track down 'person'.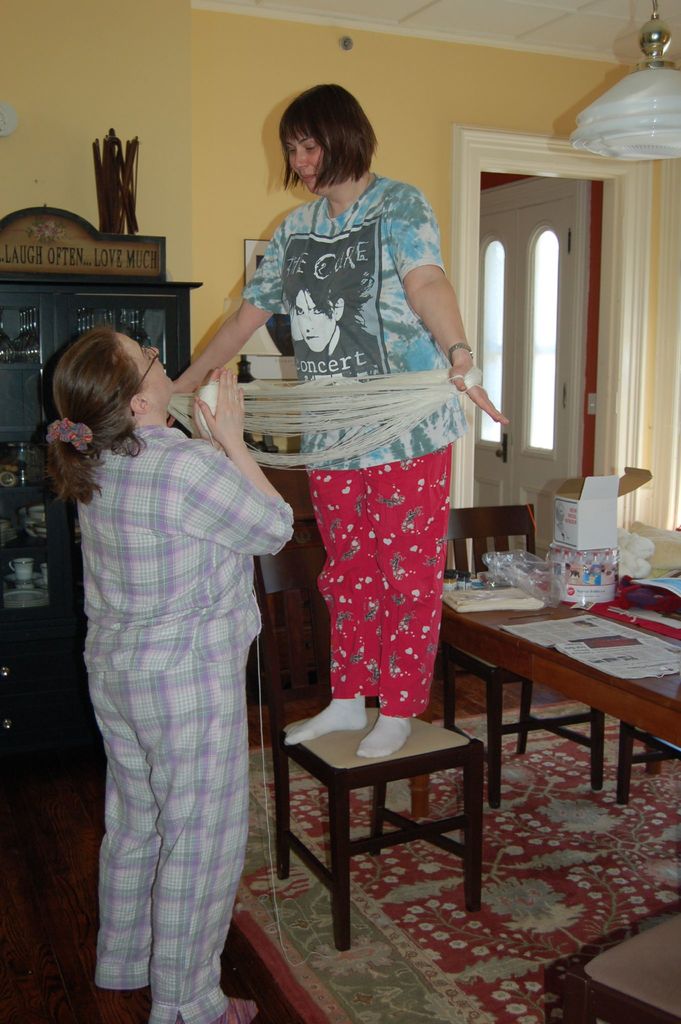
Tracked to box(43, 337, 284, 1023).
